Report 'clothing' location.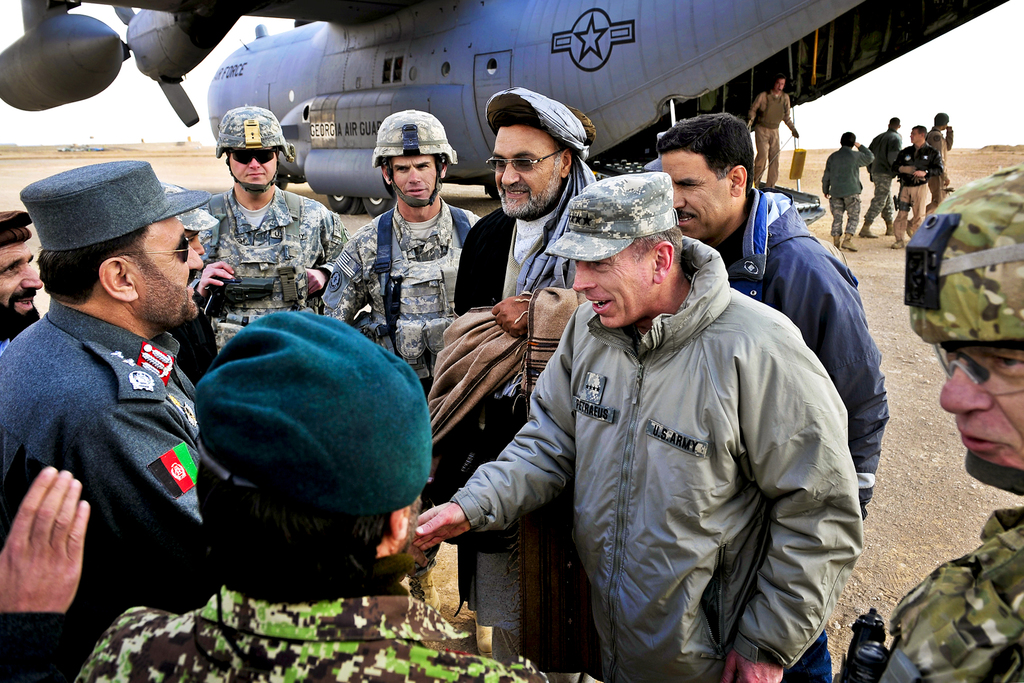
Report: rect(440, 142, 604, 682).
